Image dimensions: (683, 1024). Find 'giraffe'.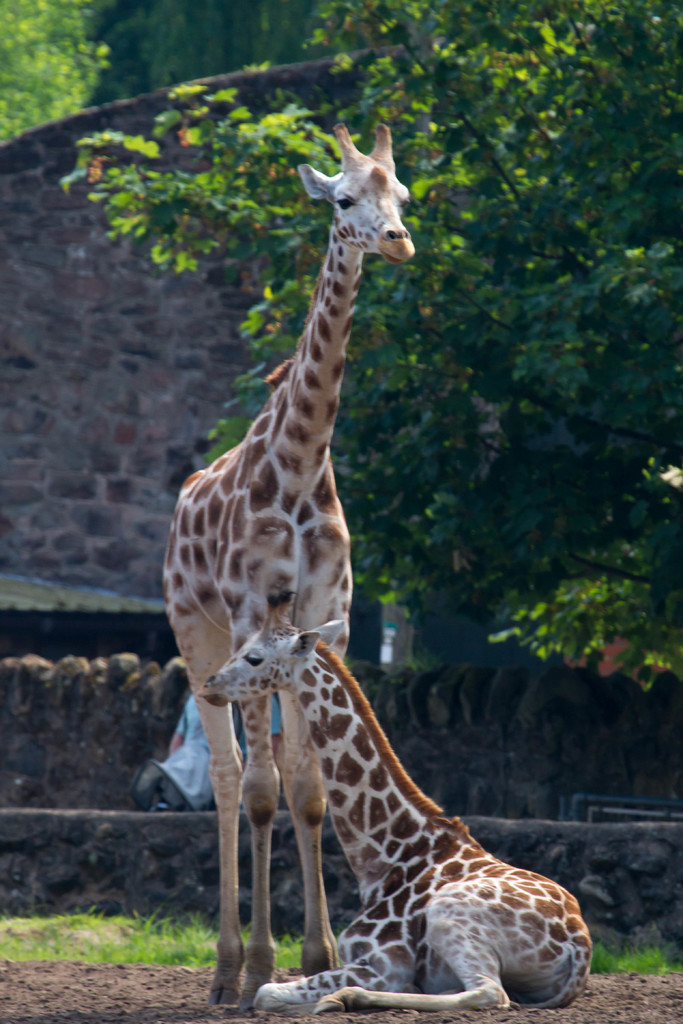
bbox=[160, 115, 419, 1008].
